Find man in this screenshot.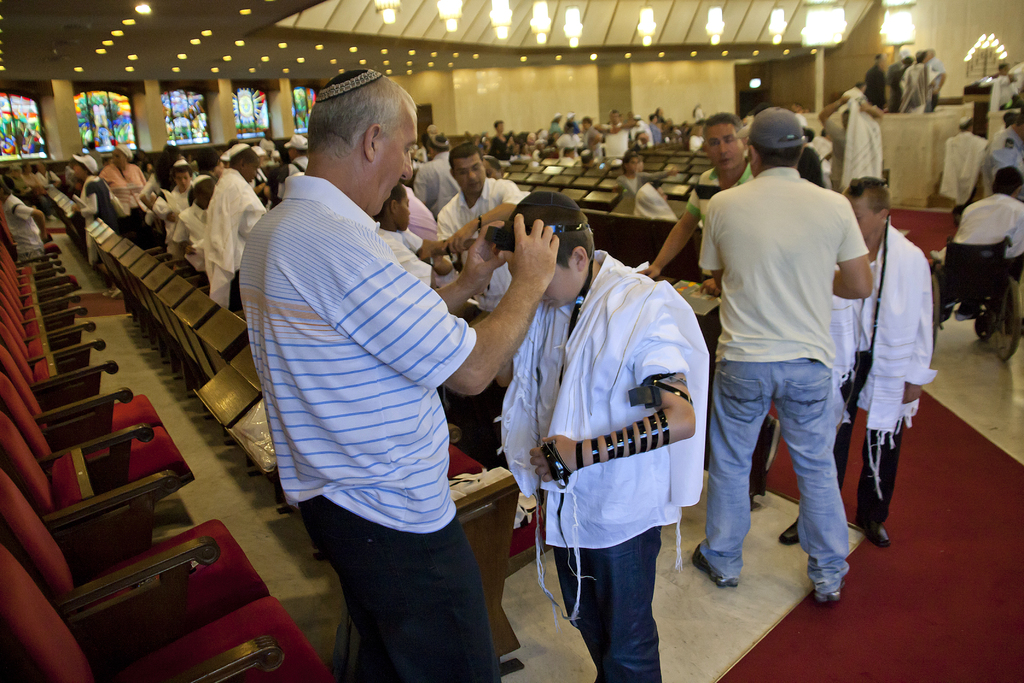
The bounding box for man is (938, 166, 1023, 321).
